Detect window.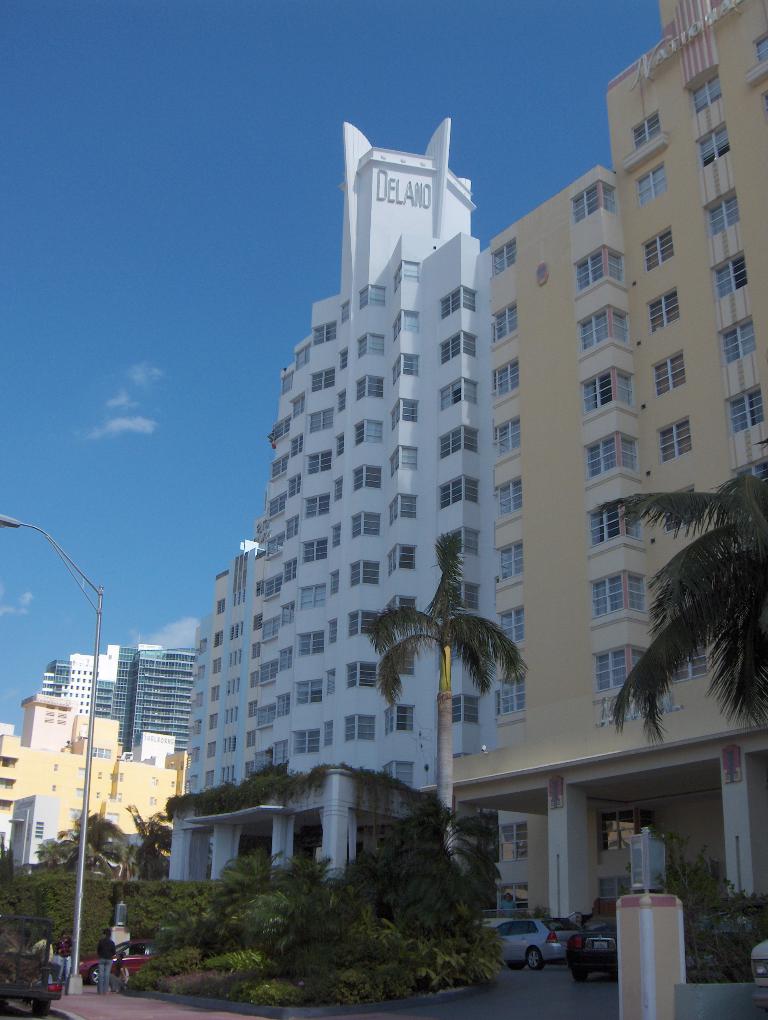
Detected at <region>650, 344, 690, 397</region>.
